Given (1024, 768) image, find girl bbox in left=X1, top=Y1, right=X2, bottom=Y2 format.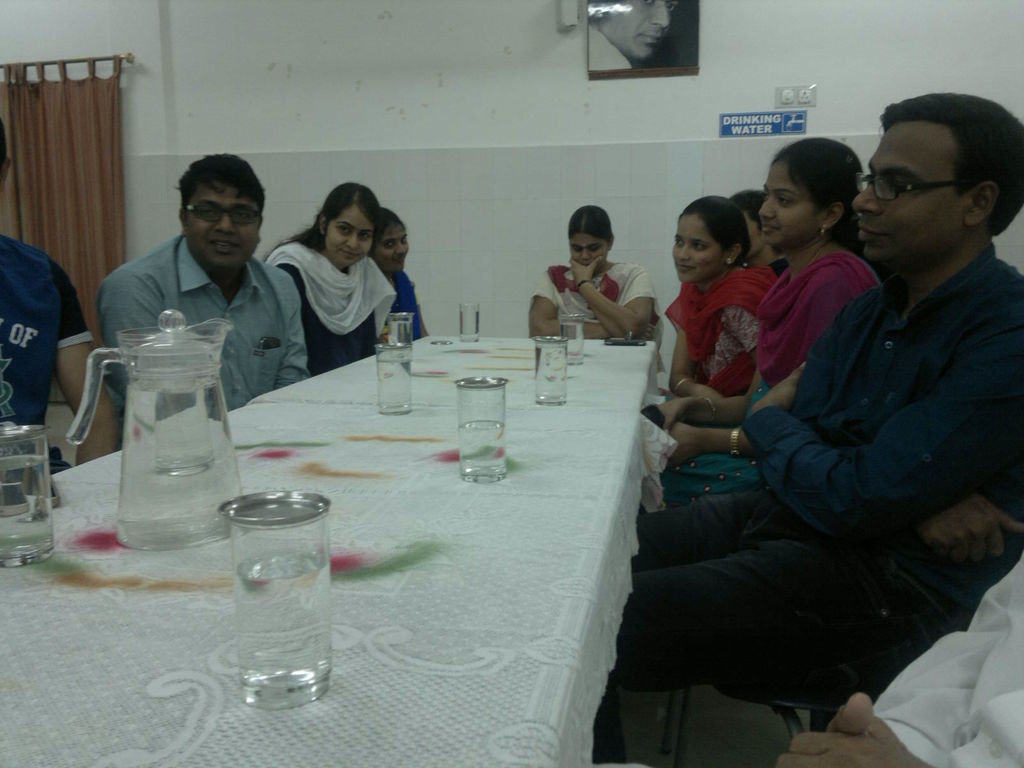
left=533, top=204, right=652, bottom=336.
